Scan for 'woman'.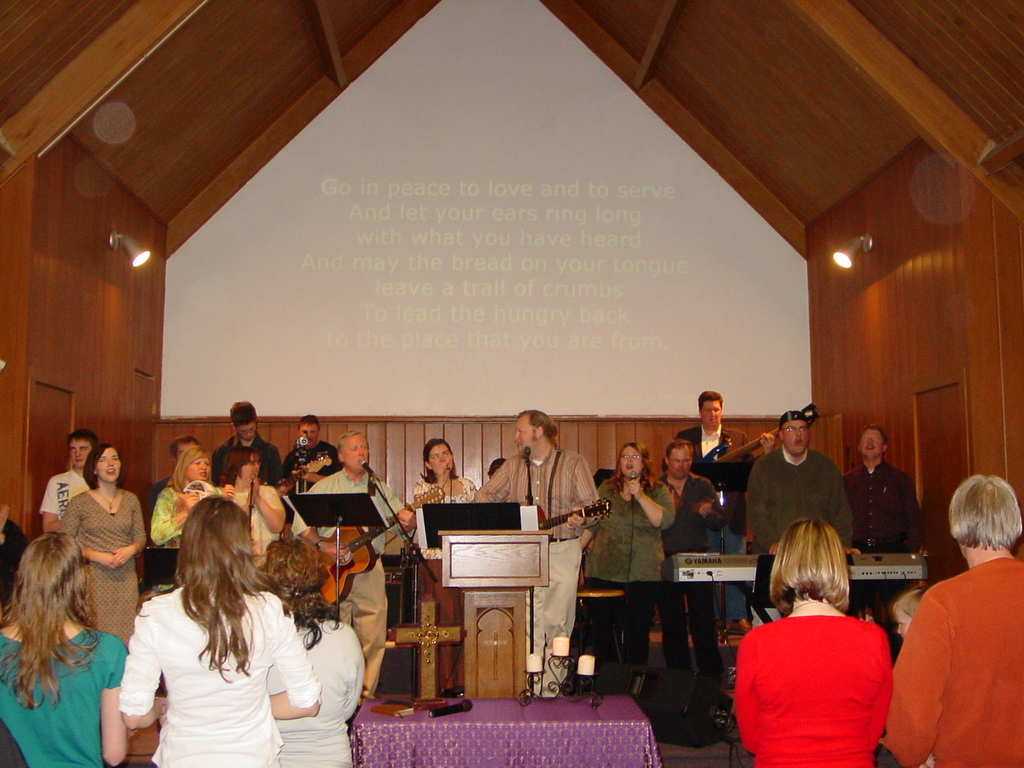
Scan result: detection(733, 516, 892, 767).
